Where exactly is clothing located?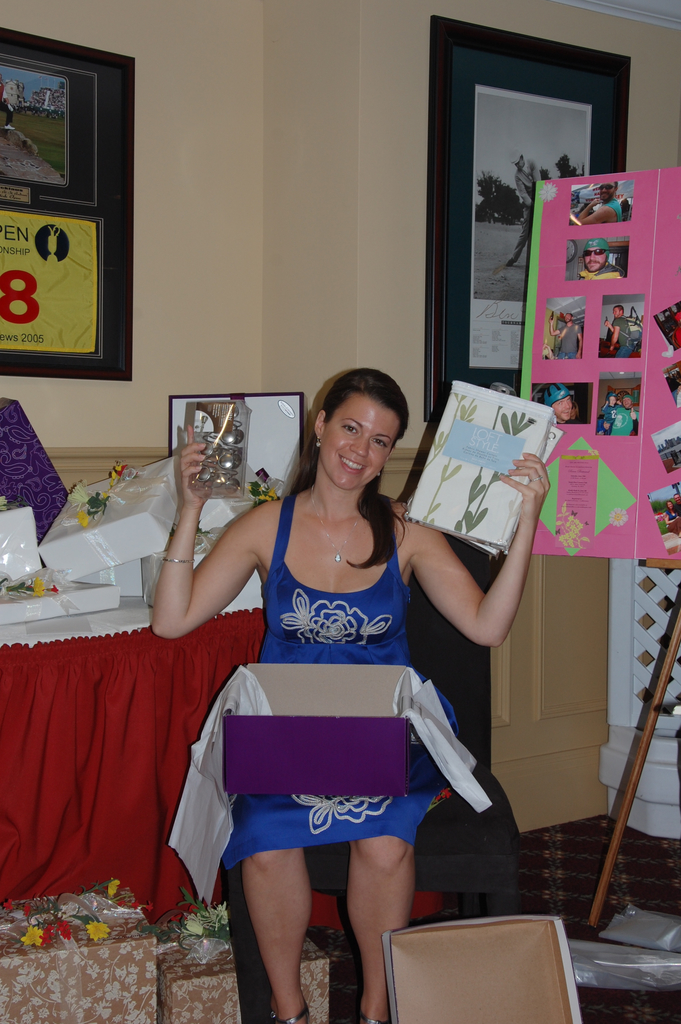
Its bounding box is (176, 504, 491, 888).
